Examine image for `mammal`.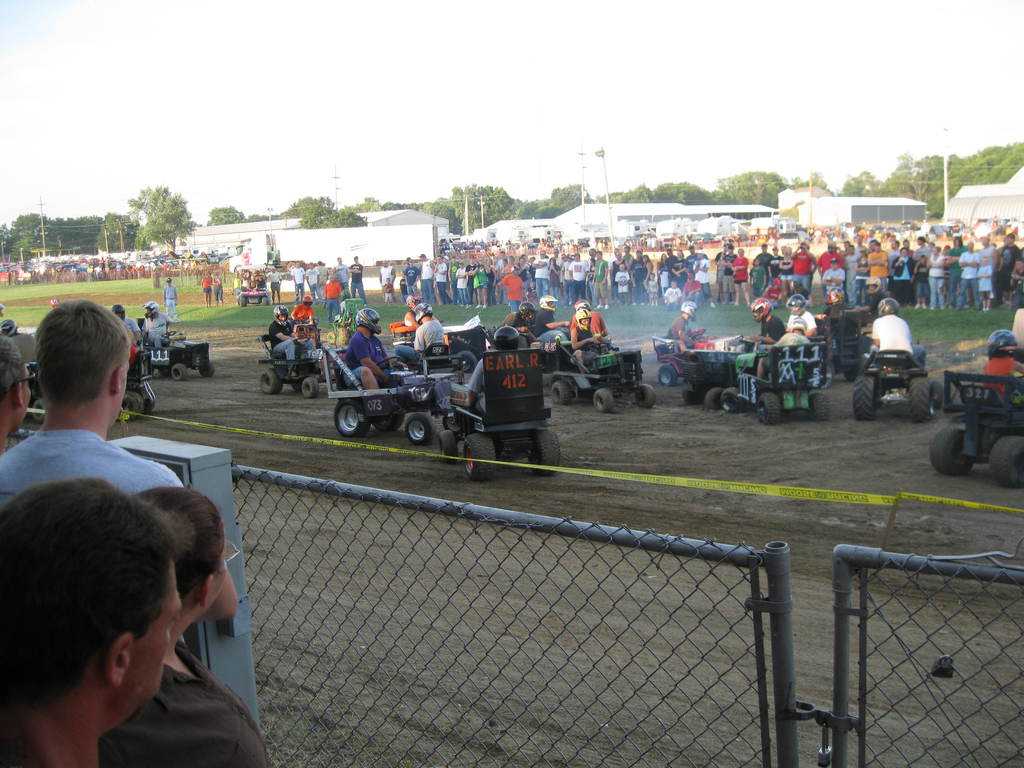
Examination result: [140,304,174,344].
